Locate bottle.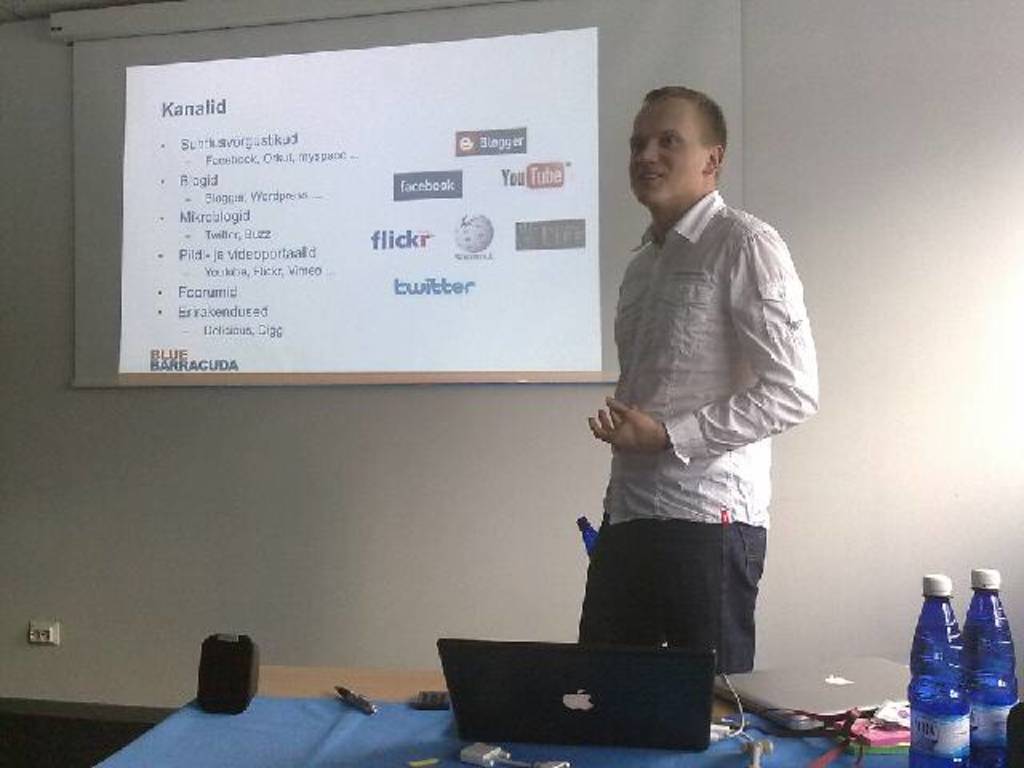
Bounding box: <bbox>894, 570, 979, 766</bbox>.
